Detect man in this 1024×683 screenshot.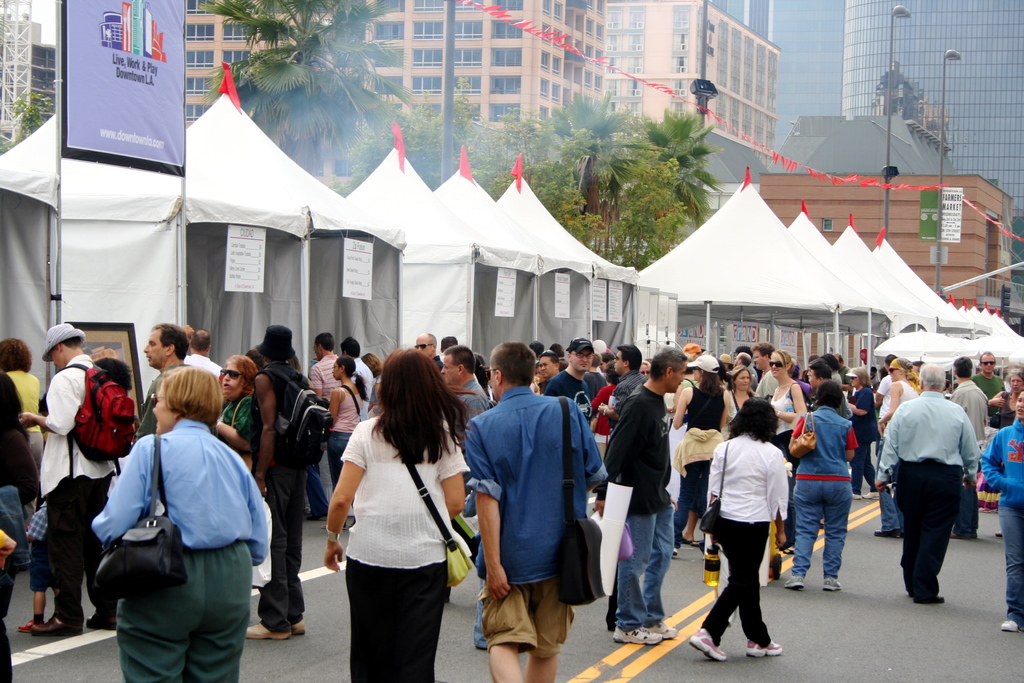
Detection: x1=598 y1=345 x2=645 y2=425.
